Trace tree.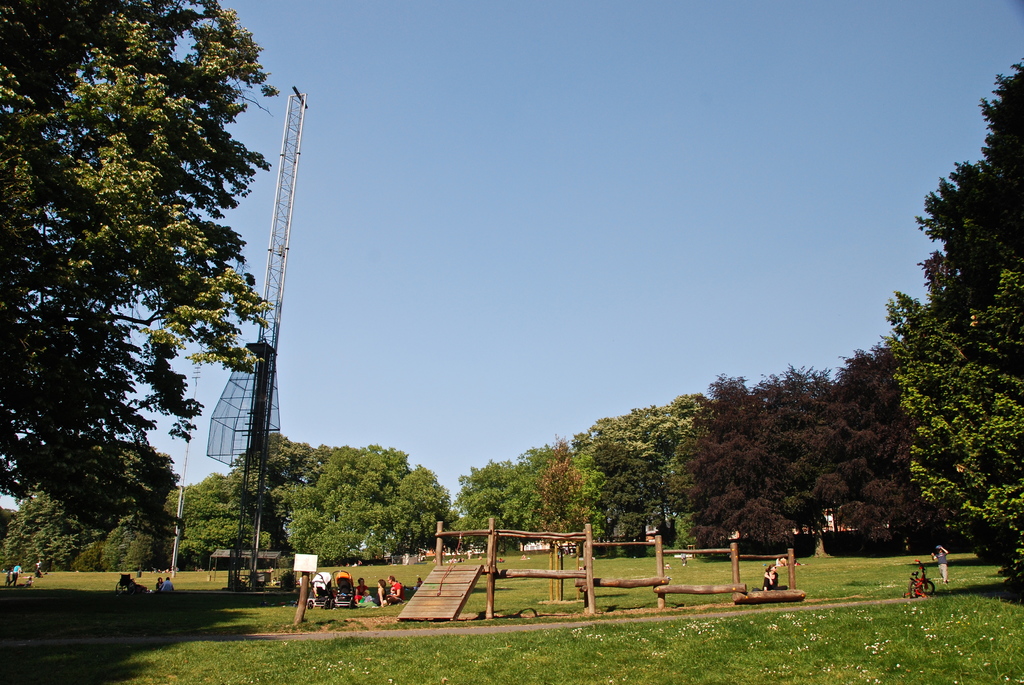
Traced to locate(102, 498, 182, 584).
